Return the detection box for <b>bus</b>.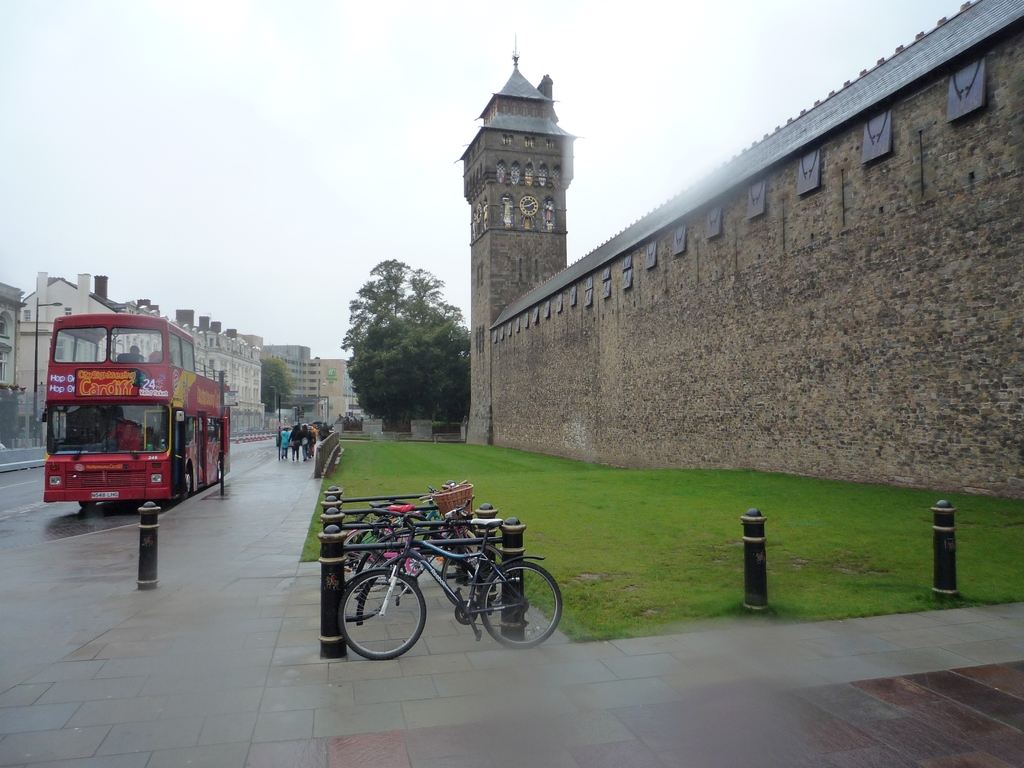
bbox(44, 314, 234, 508).
